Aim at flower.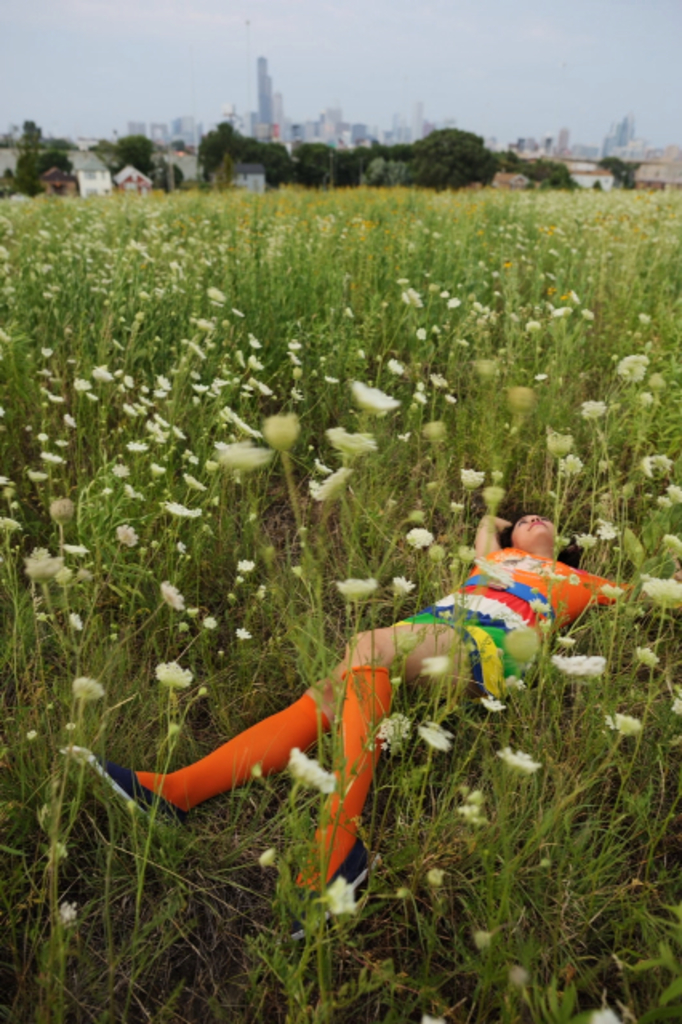
Aimed at 610 352 645 376.
